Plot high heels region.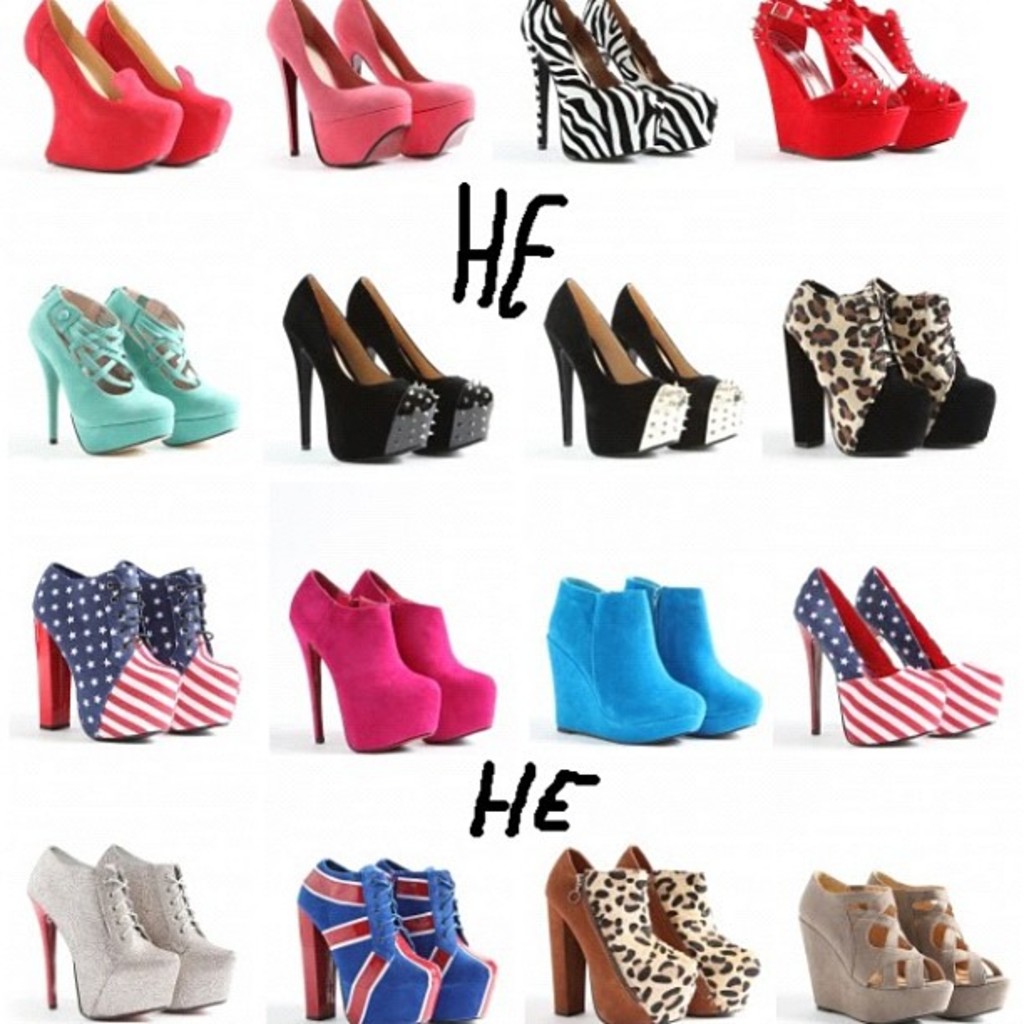
Plotted at detection(25, 848, 176, 1021).
